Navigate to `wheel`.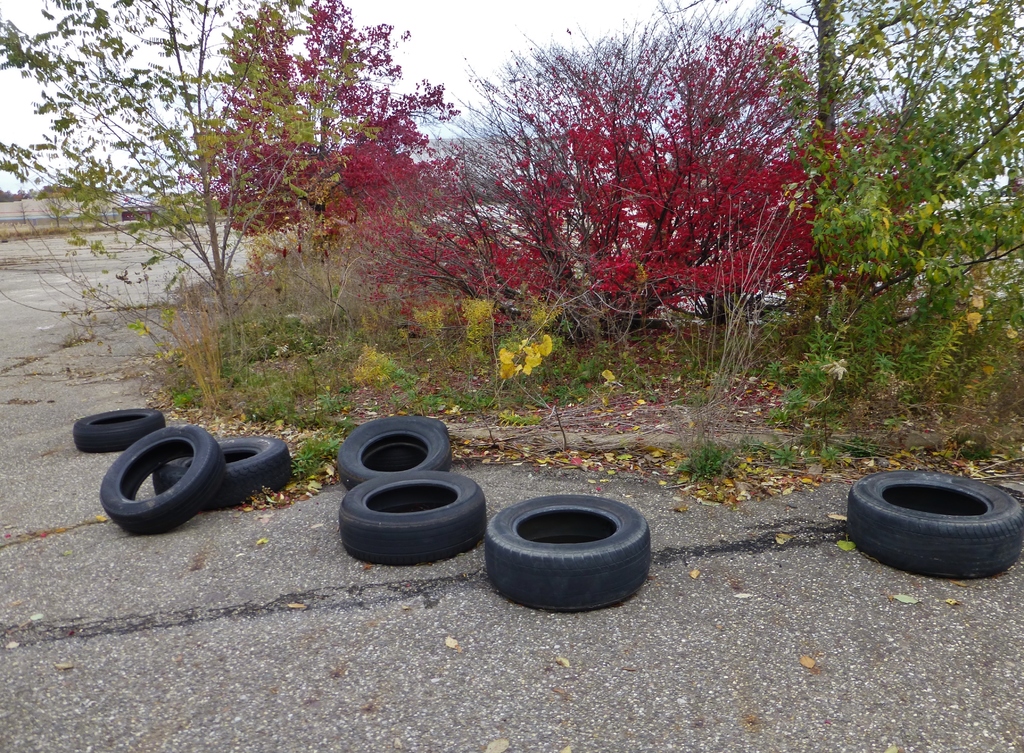
Navigation target: (843,469,1023,580).
